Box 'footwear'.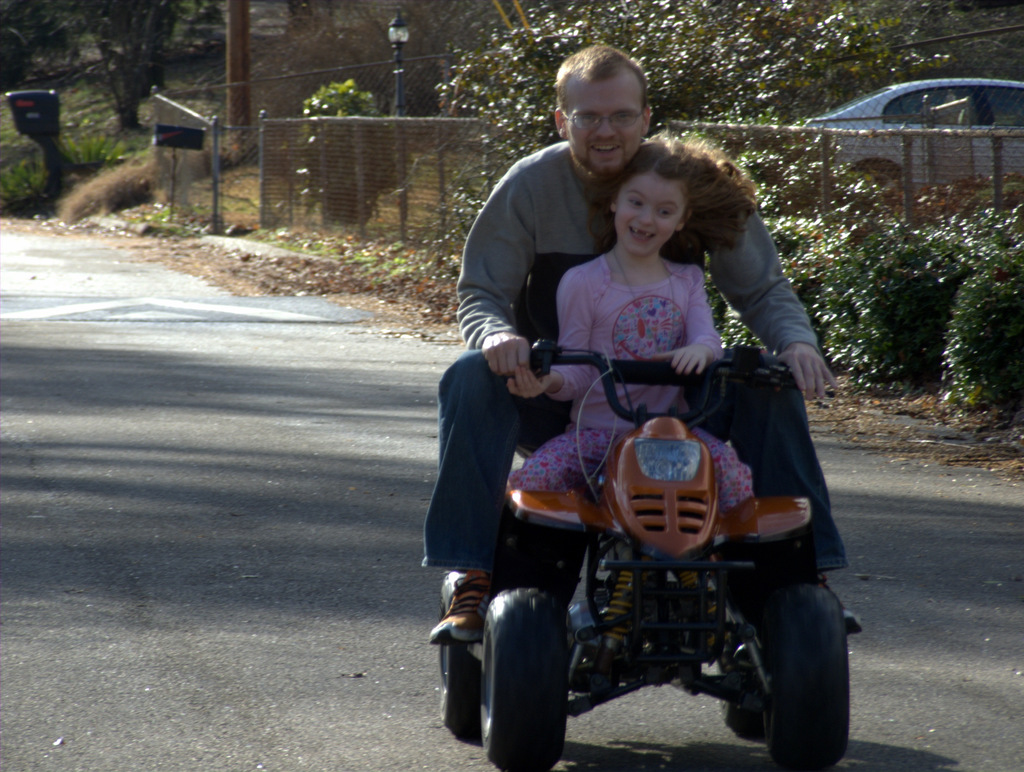
422:575:493:645.
